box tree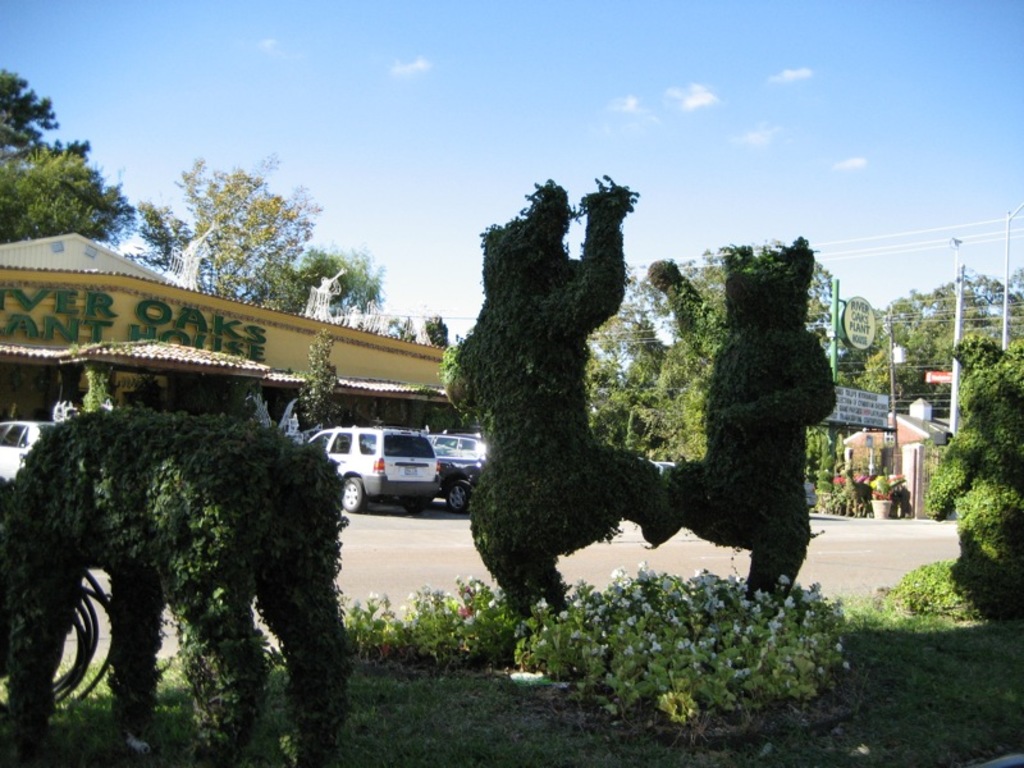
(241, 233, 353, 317)
